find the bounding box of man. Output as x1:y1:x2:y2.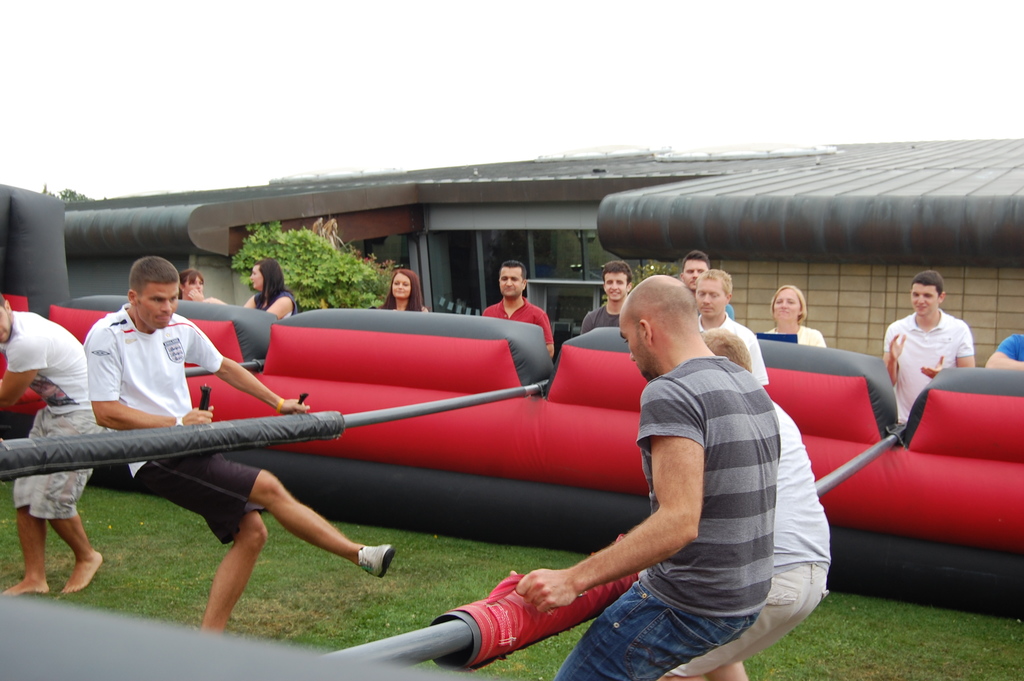
582:260:635:332.
